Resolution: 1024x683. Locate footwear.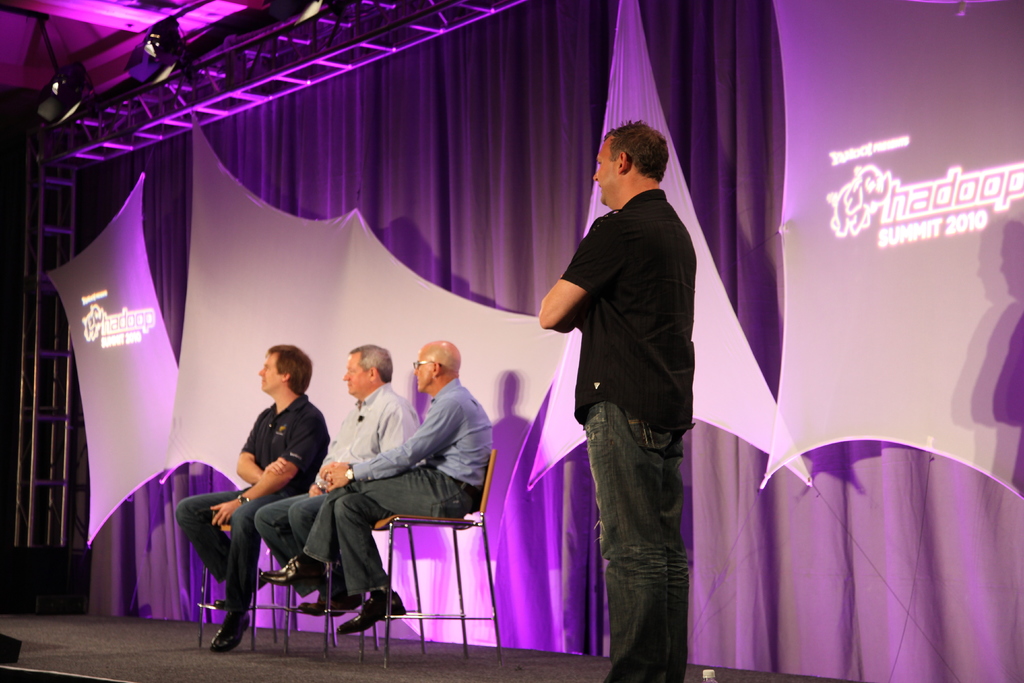
bbox=(216, 569, 275, 612).
